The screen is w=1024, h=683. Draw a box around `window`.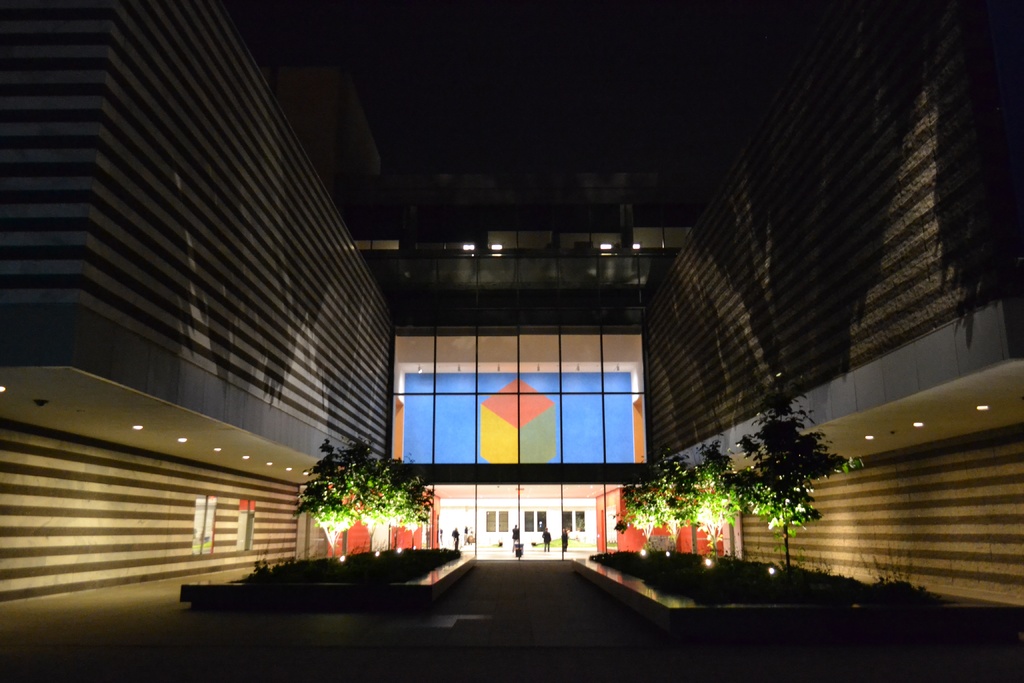
x1=522, y1=508, x2=547, y2=533.
